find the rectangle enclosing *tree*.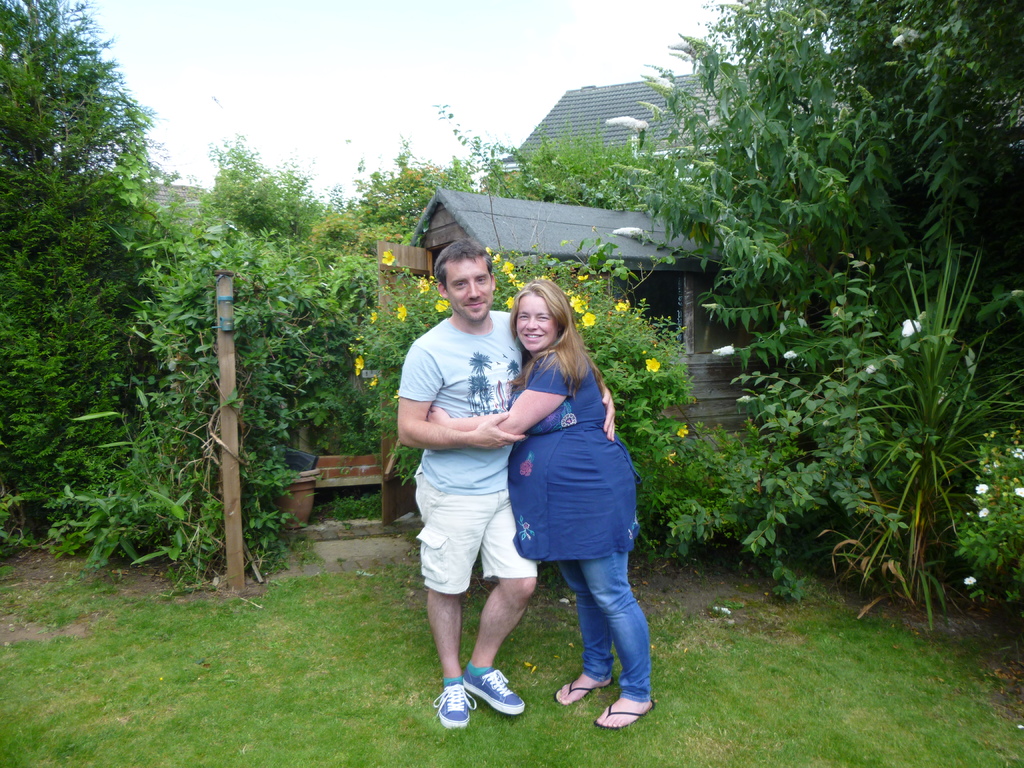
box=[602, 0, 1023, 375].
